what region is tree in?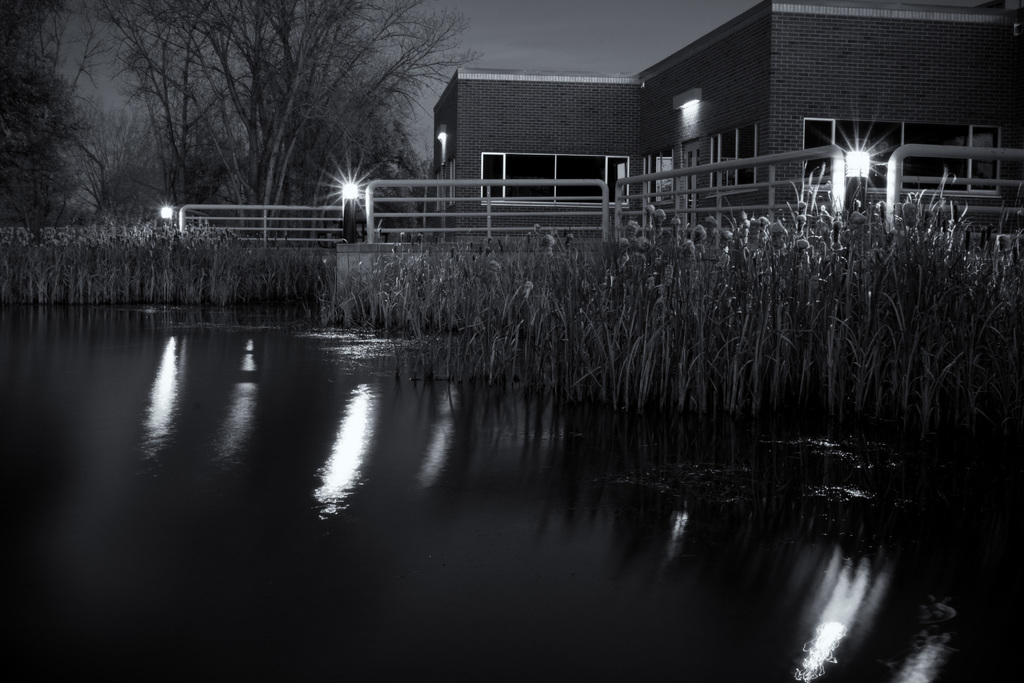
(left=228, top=20, right=422, bottom=226).
